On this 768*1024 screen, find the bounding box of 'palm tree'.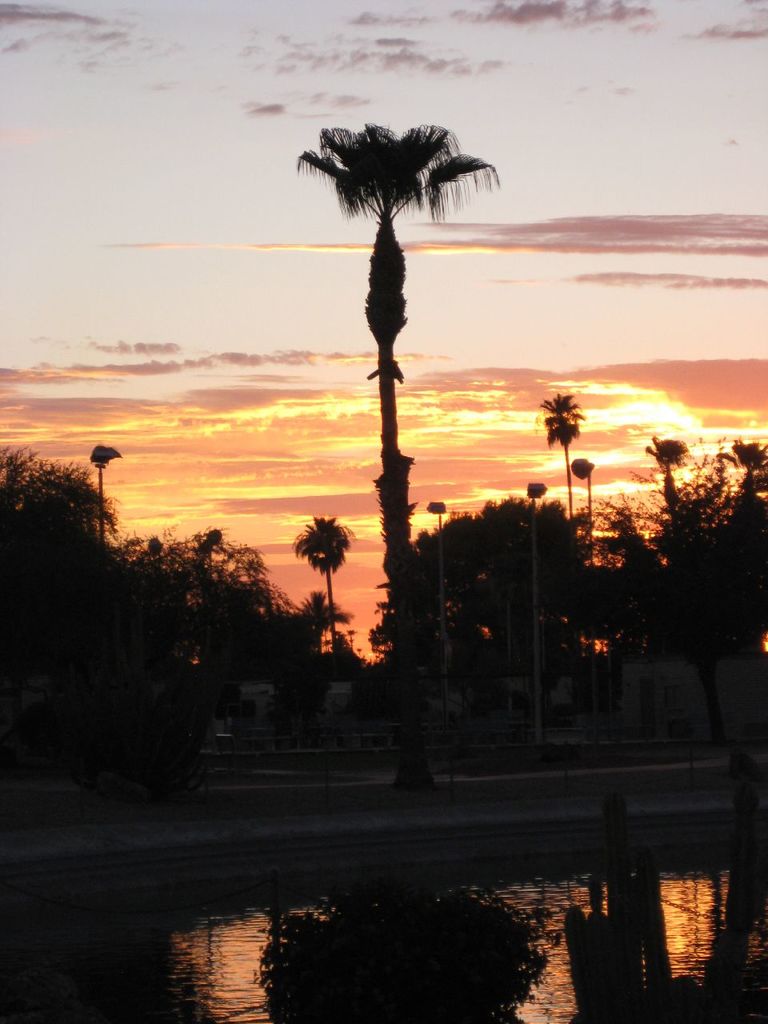
Bounding box: {"x1": 300, "y1": 110, "x2": 498, "y2": 507}.
